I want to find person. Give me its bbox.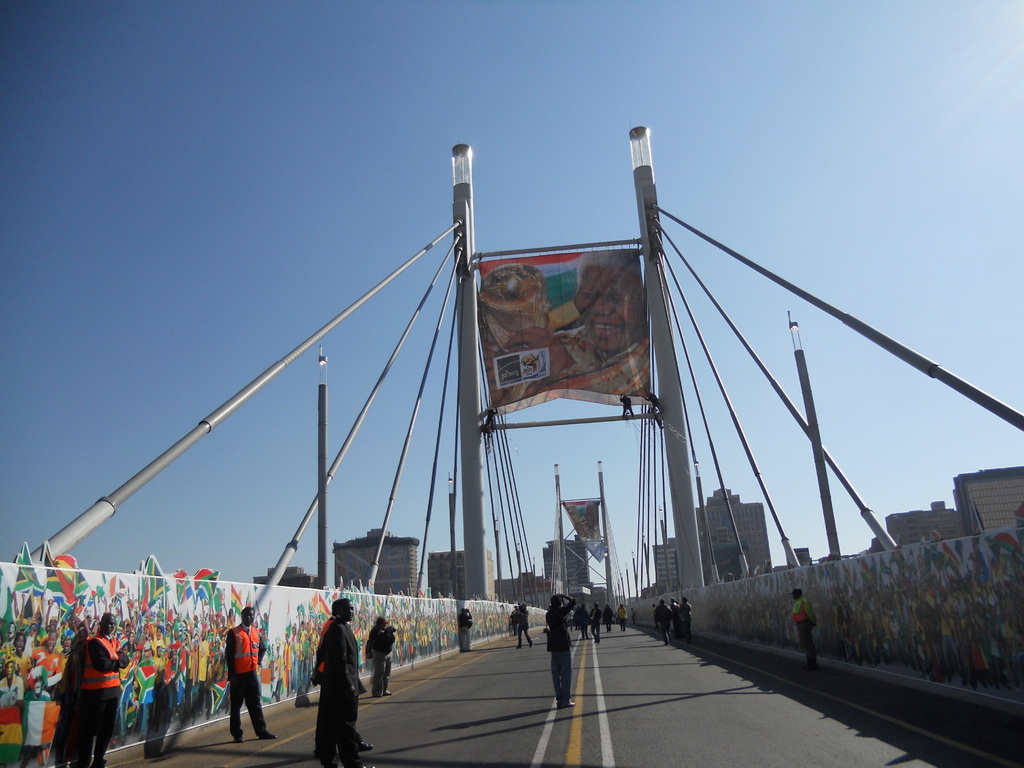
Rect(509, 604, 517, 638).
